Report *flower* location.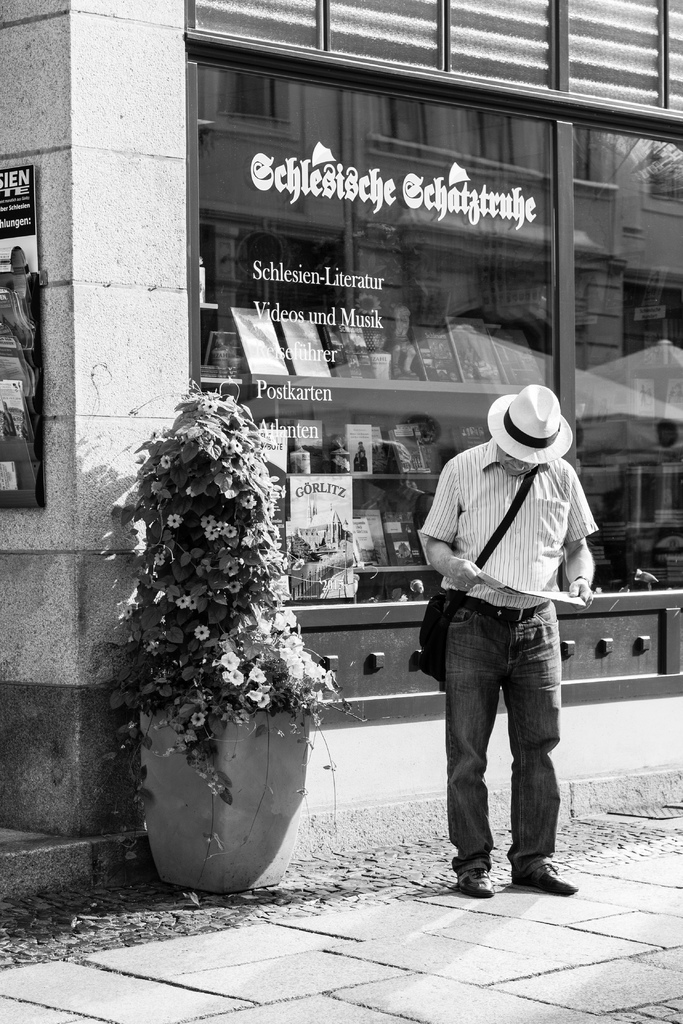
Report: box(245, 689, 261, 701).
